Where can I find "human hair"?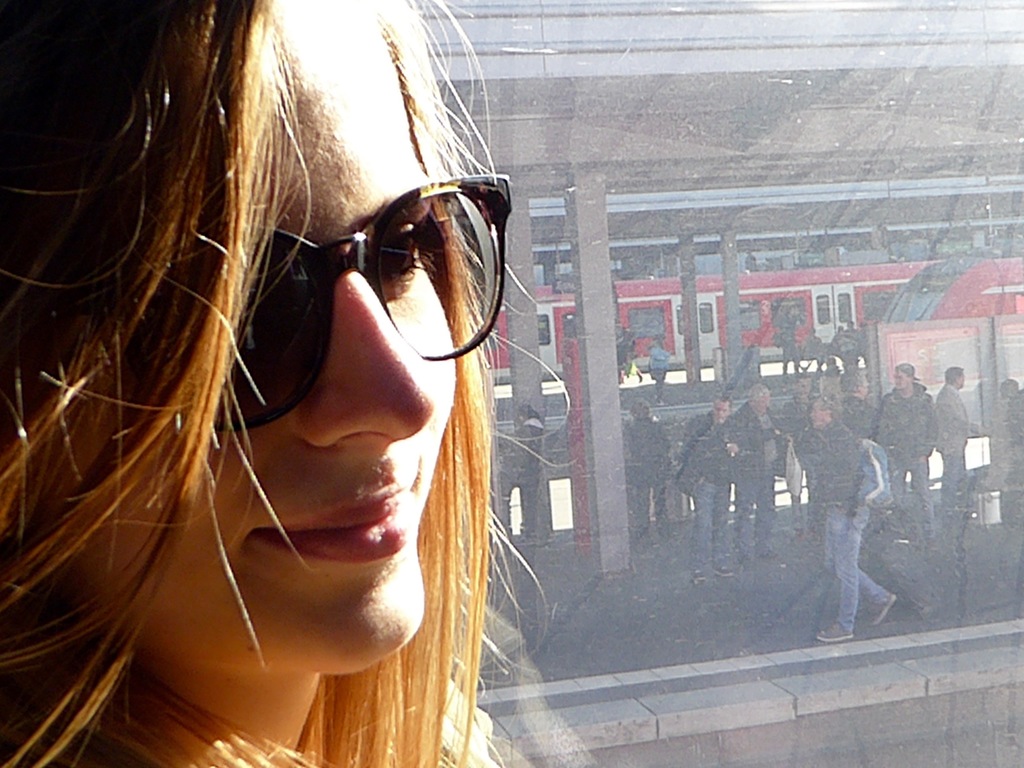
You can find it at x1=73 y1=0 x2=568 y2=765.
